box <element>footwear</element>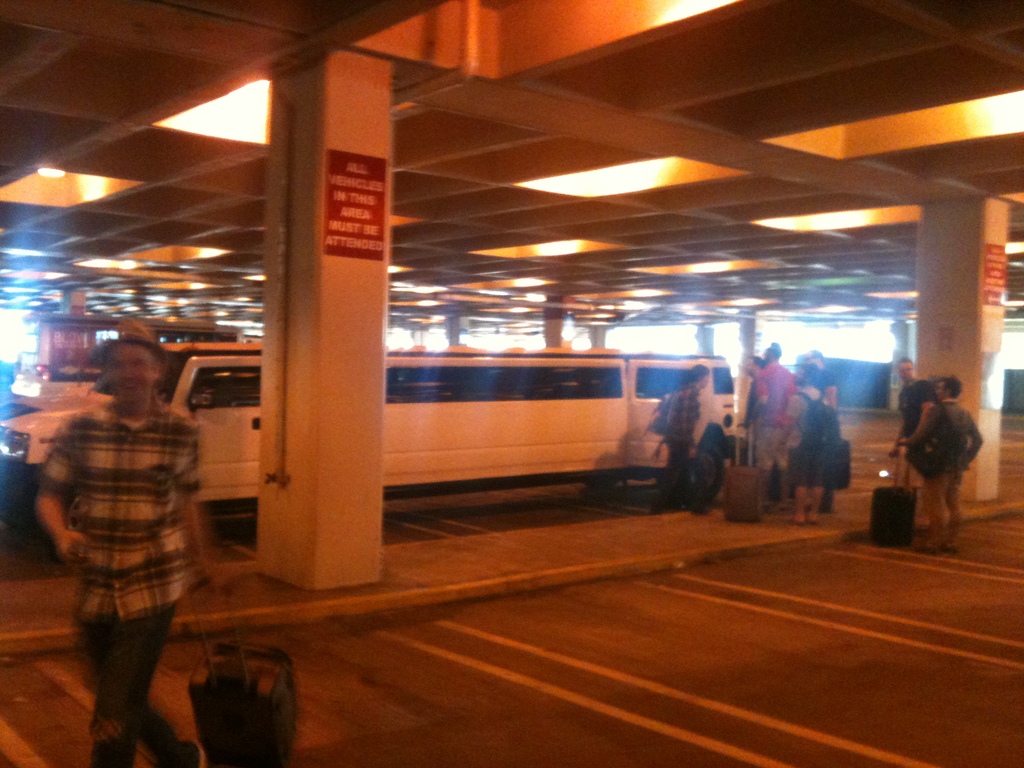
[x1=904, y1=537, x2=940, y2=561]
